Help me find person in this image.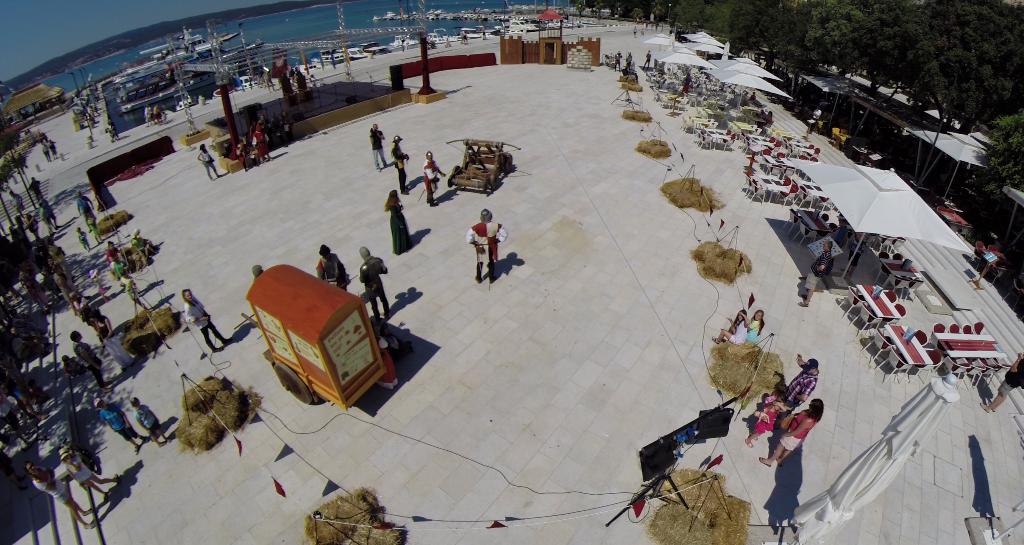
Found it: box(785, 351, 817, 415).
